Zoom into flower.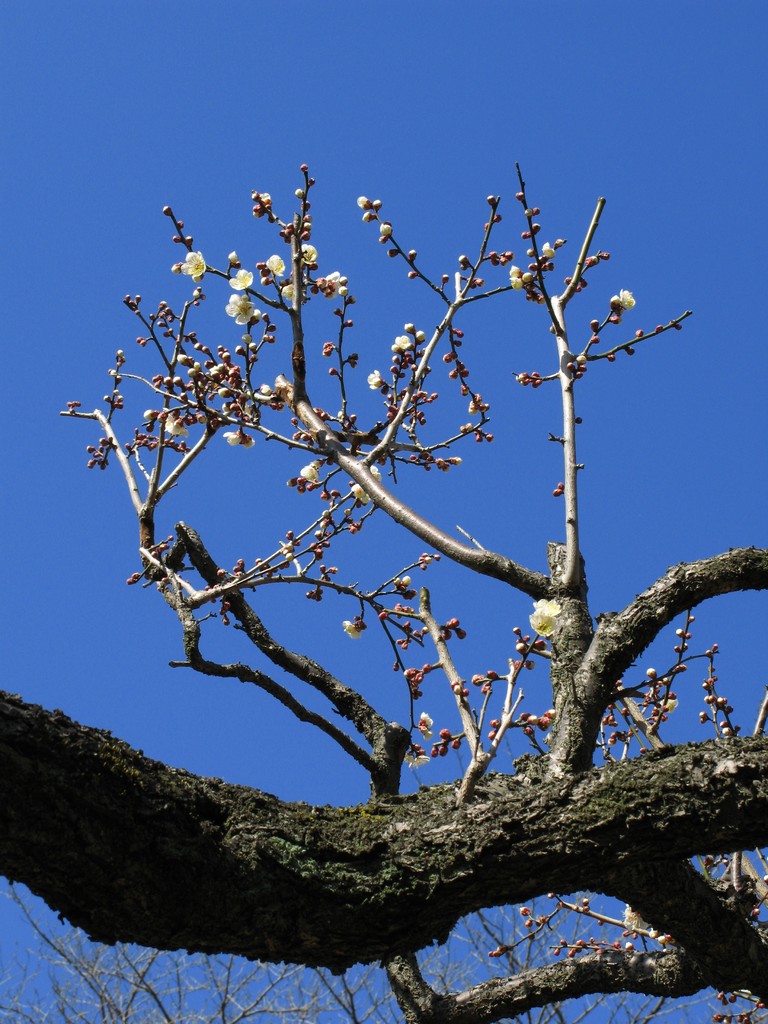
Zoom target: 184/248/205/283.
